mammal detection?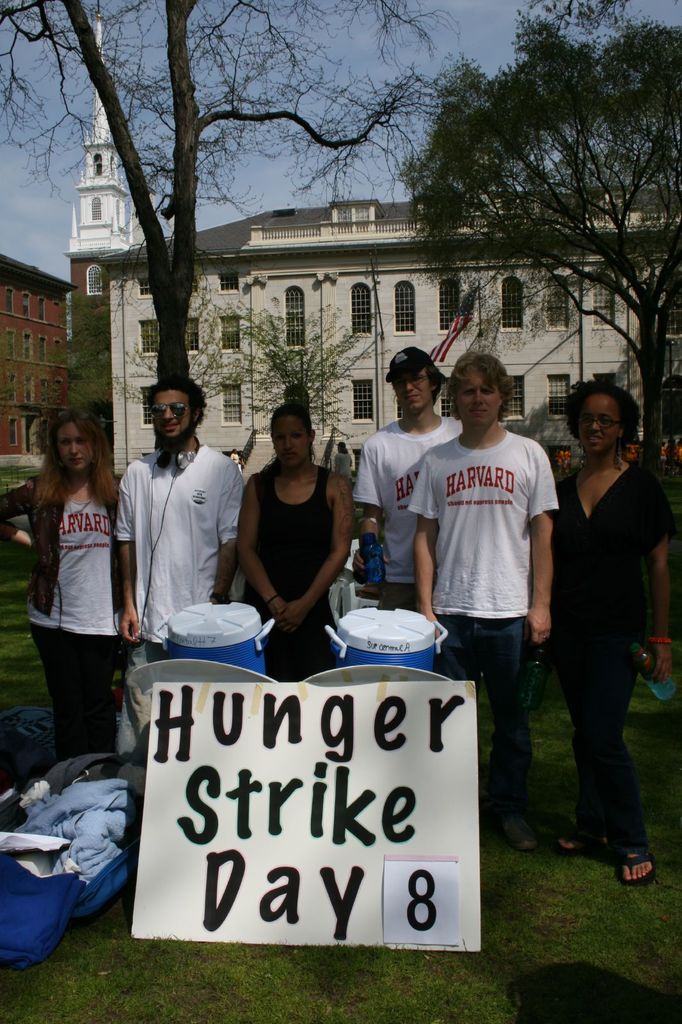
rect(551, 378, 680, 887)
